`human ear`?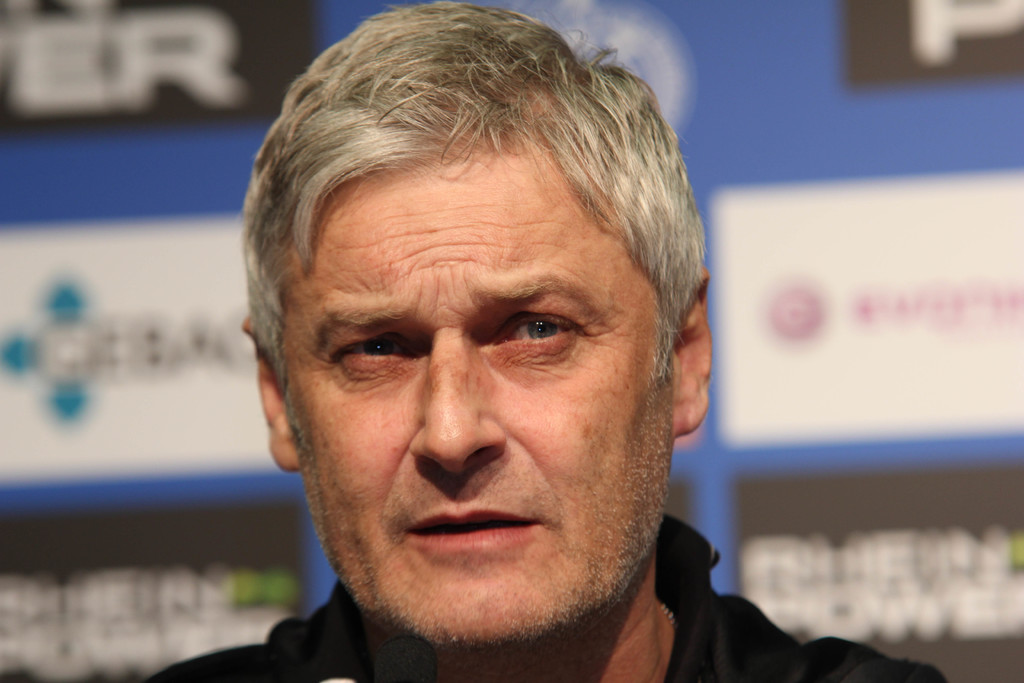
[670,268,714,436]
